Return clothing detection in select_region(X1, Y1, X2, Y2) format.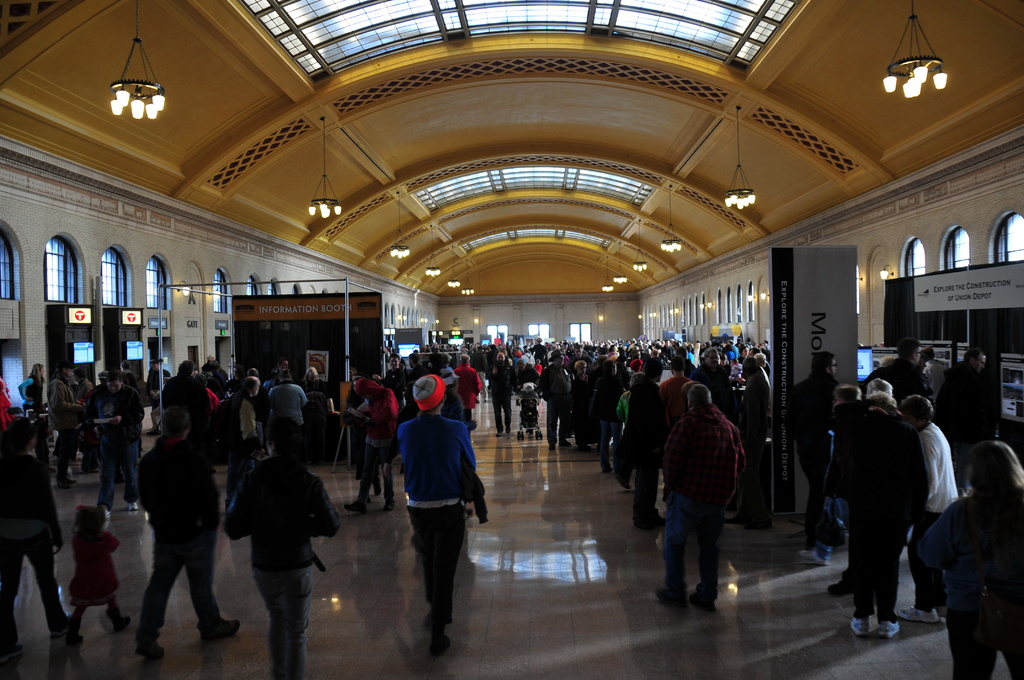
select_region(531, 340, 548, 360).
